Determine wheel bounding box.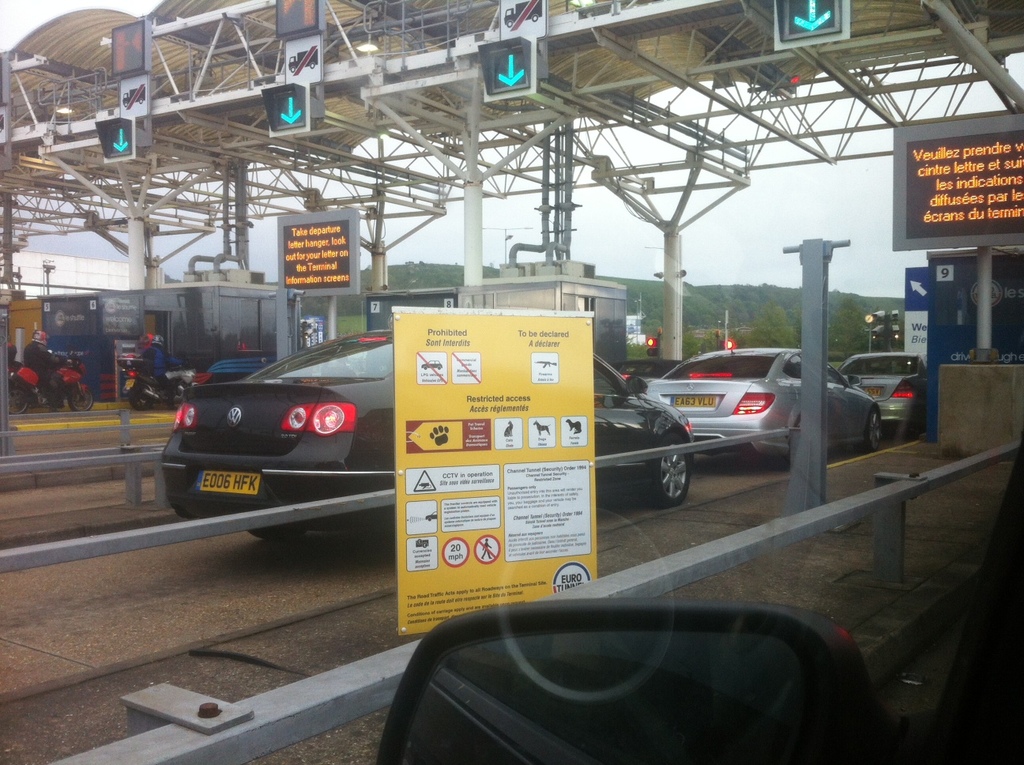
Determined: Rect(130, 387, 155, 405).
